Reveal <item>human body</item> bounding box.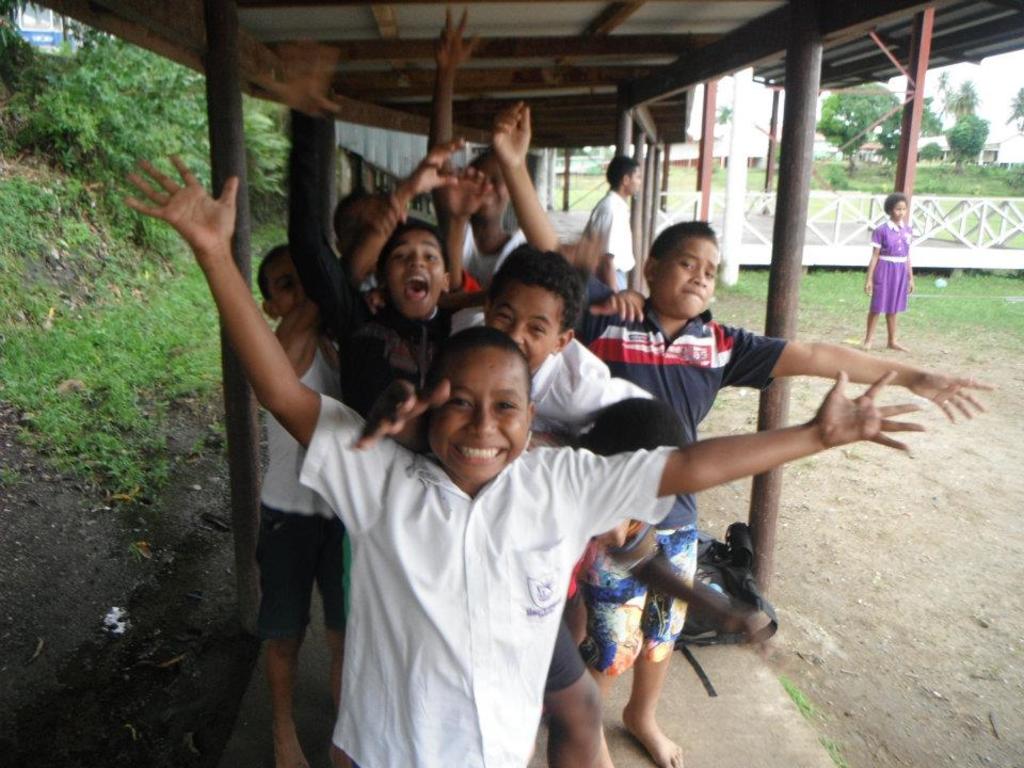
Revealed: BBox(861, 219, 917, 349).
